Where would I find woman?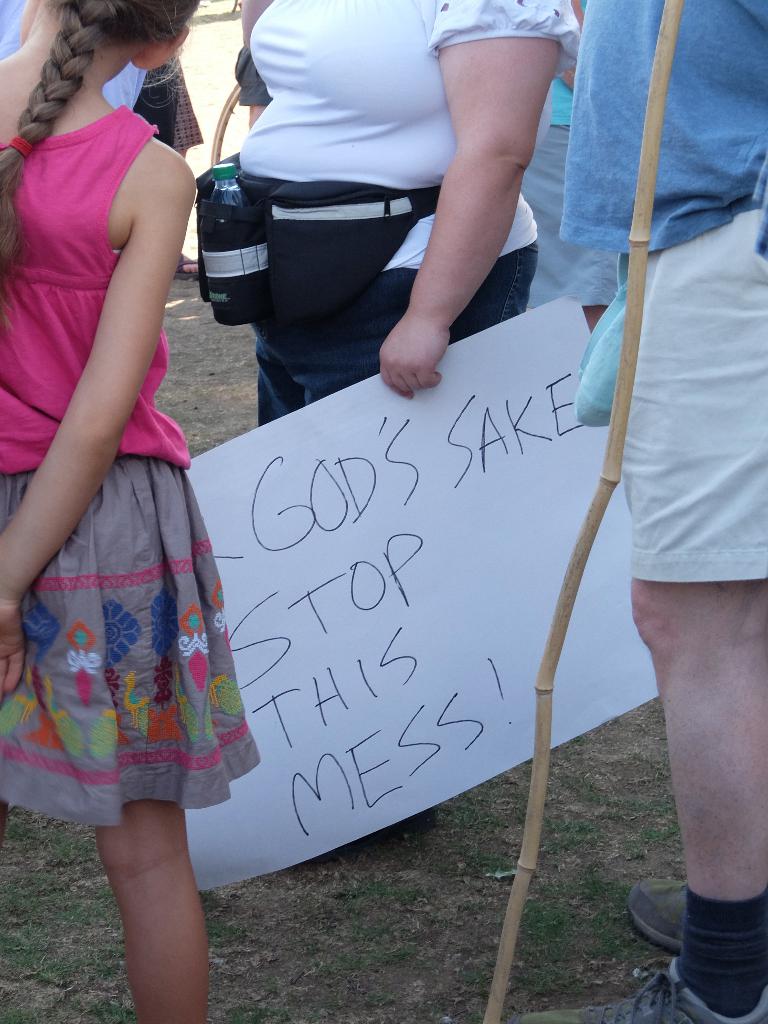
At bbox(237, 0, 579, 425).
